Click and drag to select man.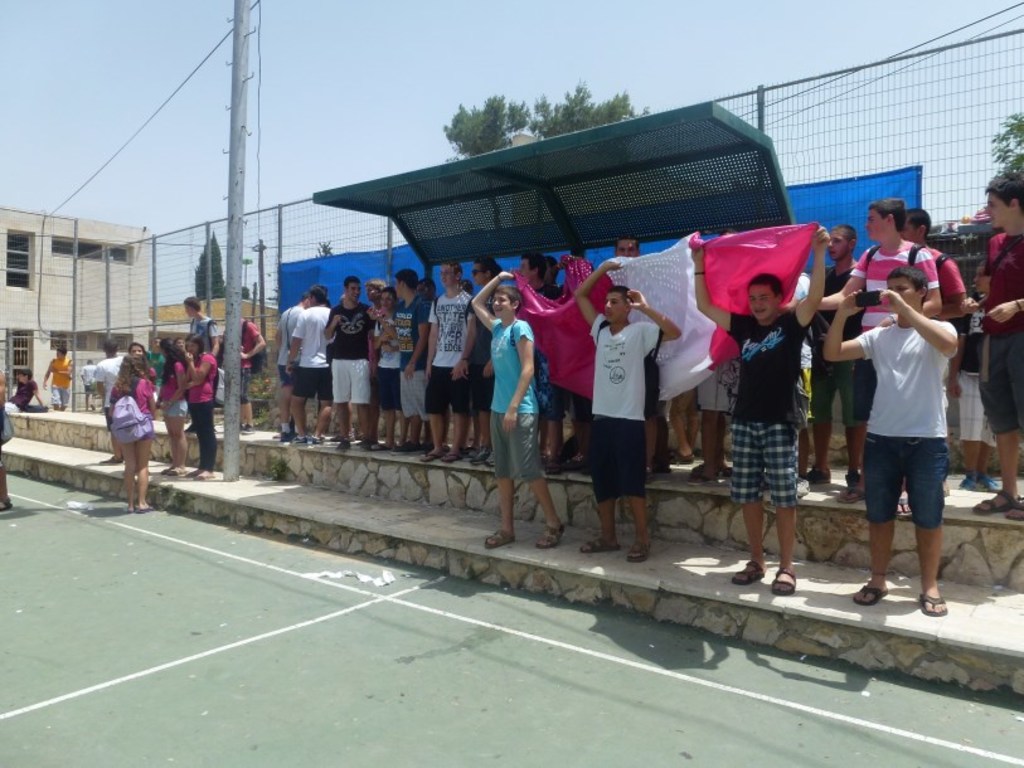
Selection: Rect(45, 351, 74, 410).
